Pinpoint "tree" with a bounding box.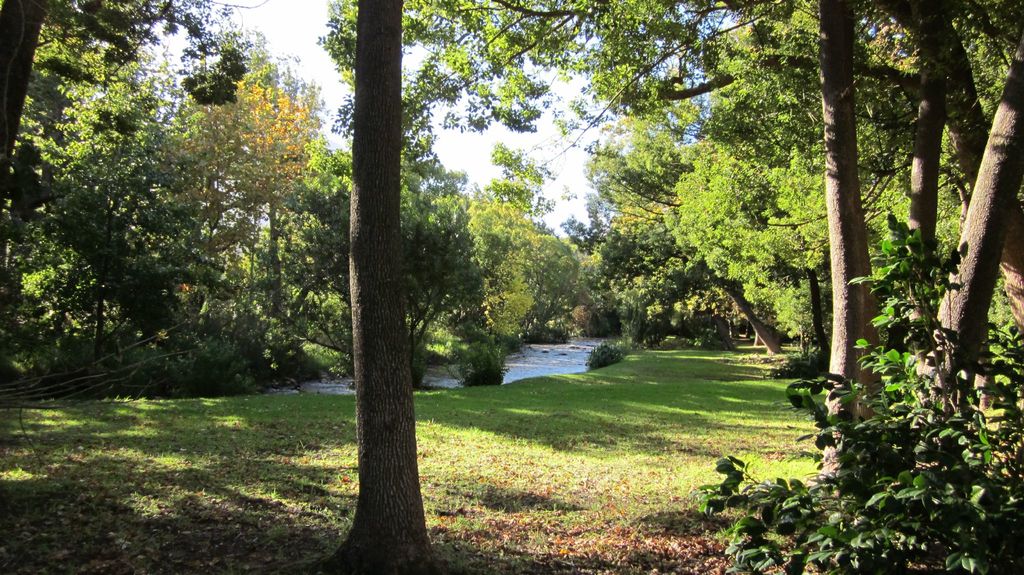
315,0,455,574.
